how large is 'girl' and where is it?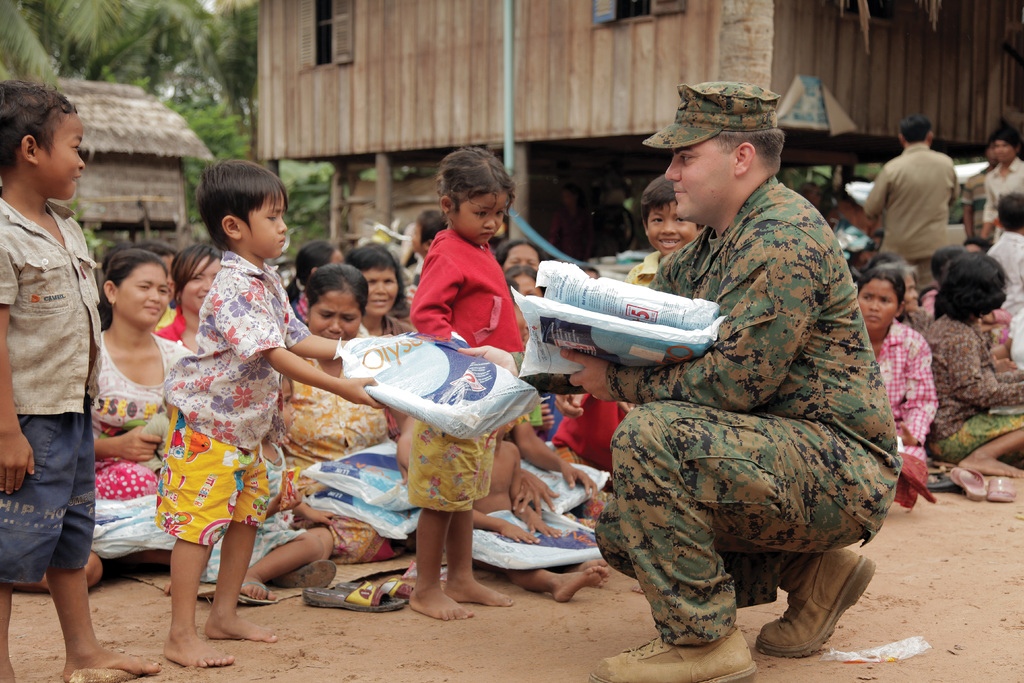
Bounding box: x1=921, y1=250, x2=1023, y2=477.
